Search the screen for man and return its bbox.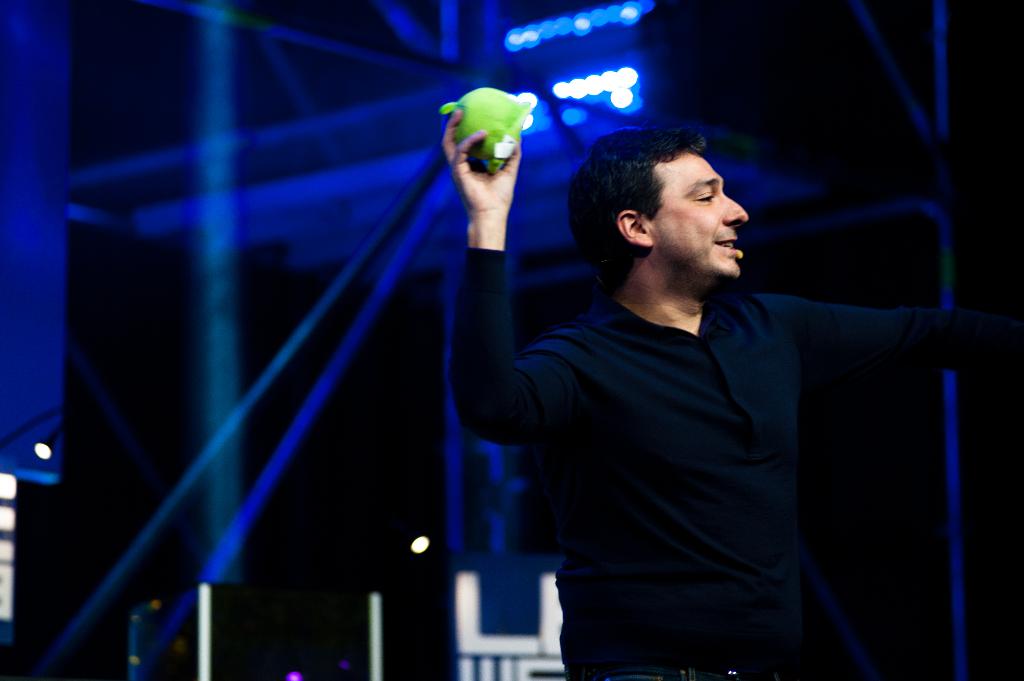
Found: 392 112 961 659.
